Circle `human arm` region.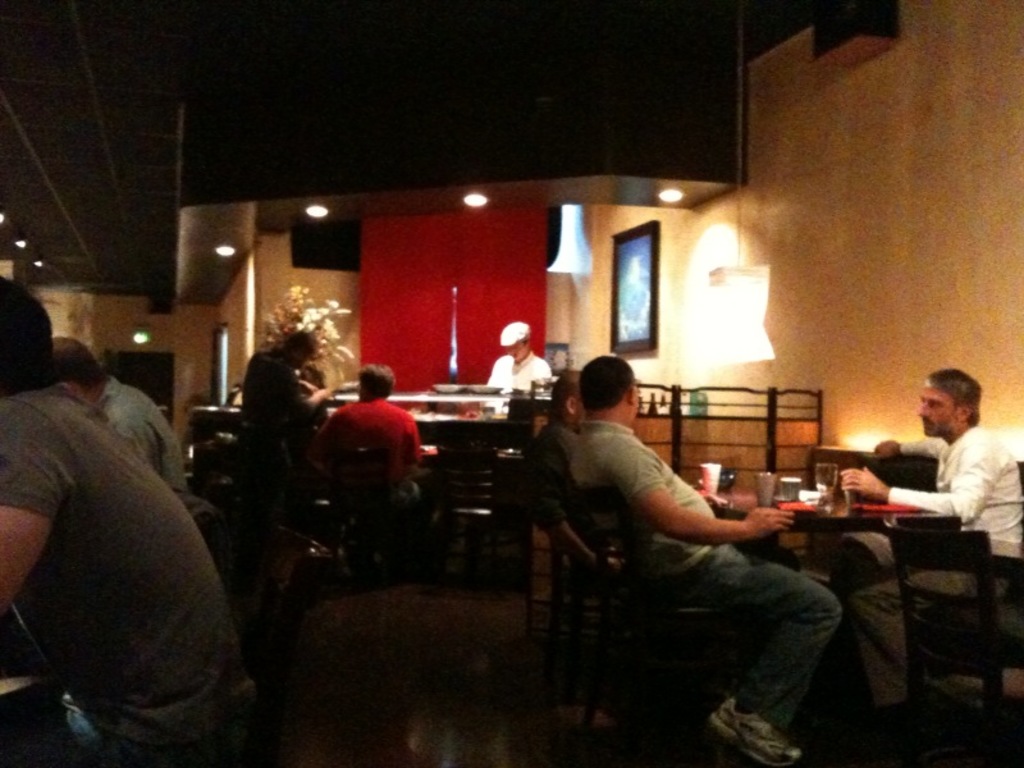
Region: select_region(608, 445, 794, 549).
